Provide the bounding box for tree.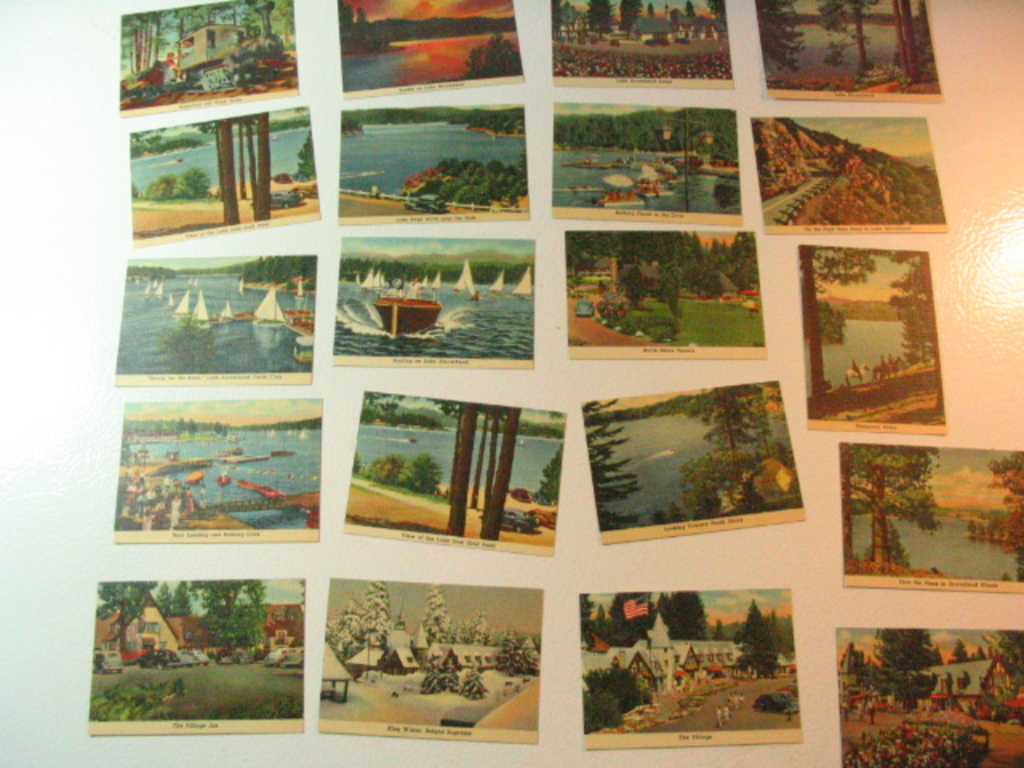
box=[990, 451, 1022, 579].
